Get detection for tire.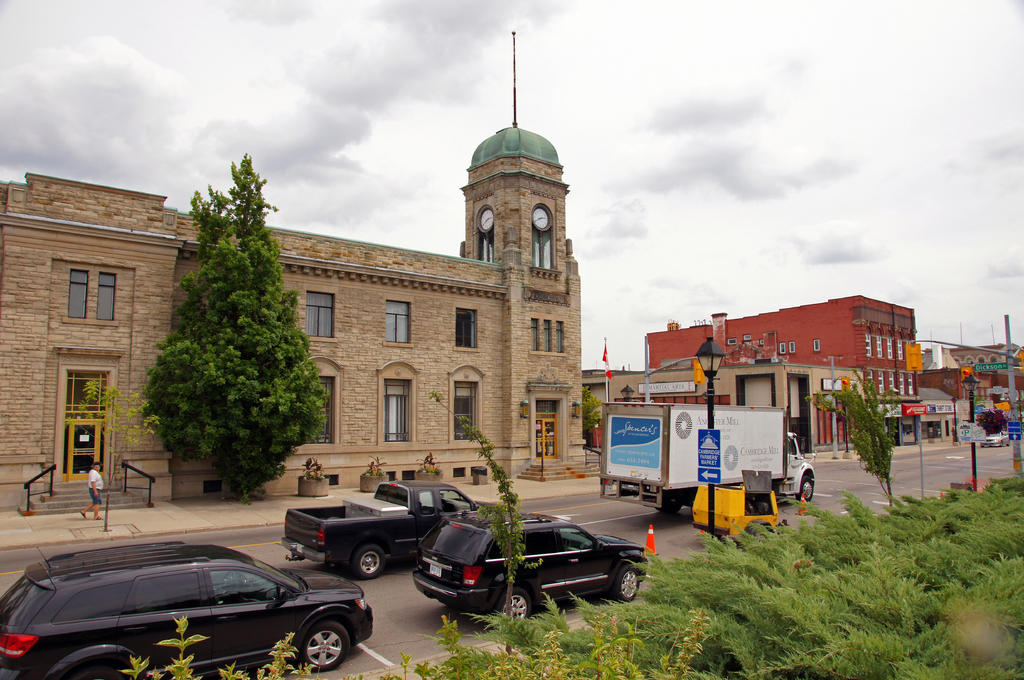
Detection: l=307, t=615, r=351, b=669.
